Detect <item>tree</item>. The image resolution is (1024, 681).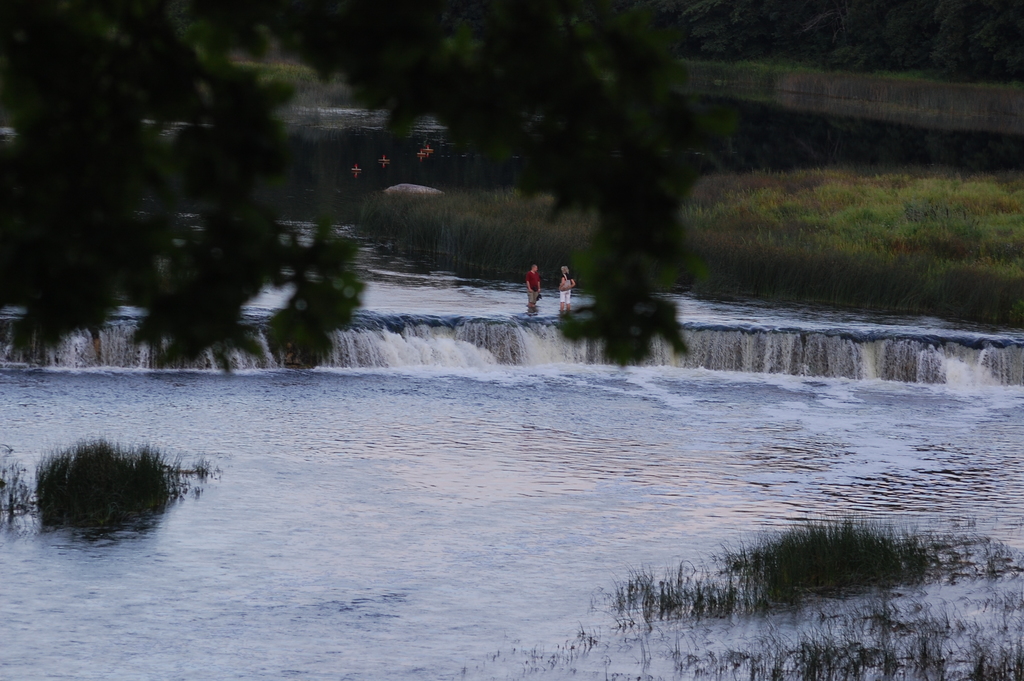
left=0, top=0, right=729, bottom=380.
